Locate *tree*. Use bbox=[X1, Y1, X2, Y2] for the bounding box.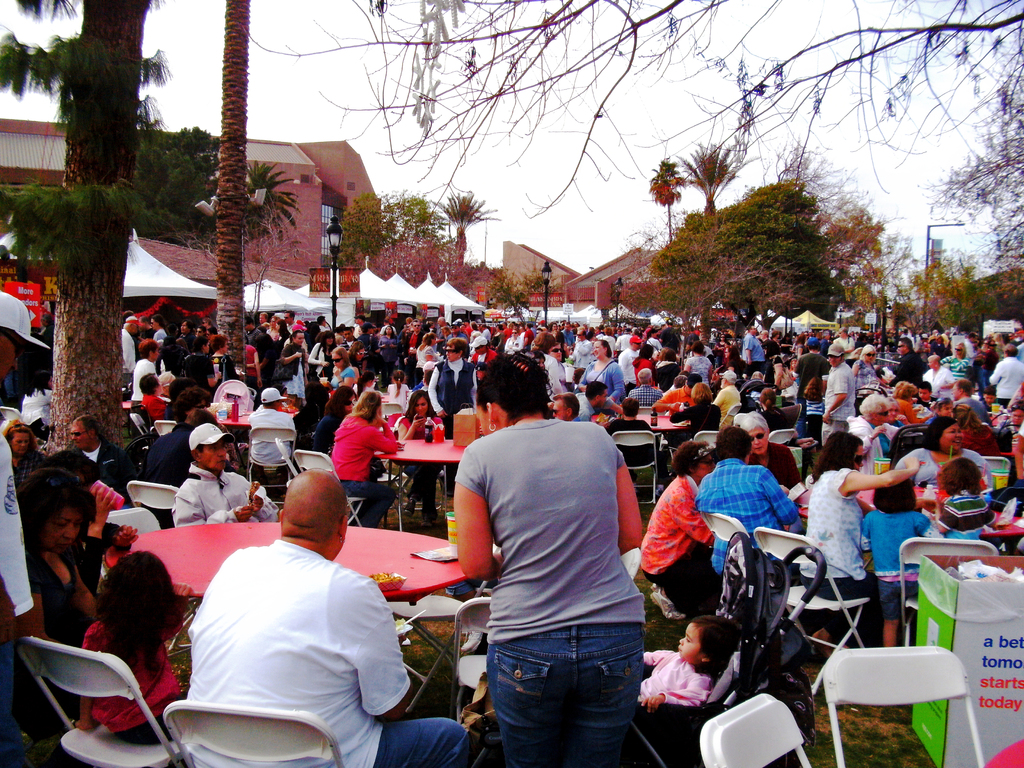
bbox=[680, 145, 742, 224].
